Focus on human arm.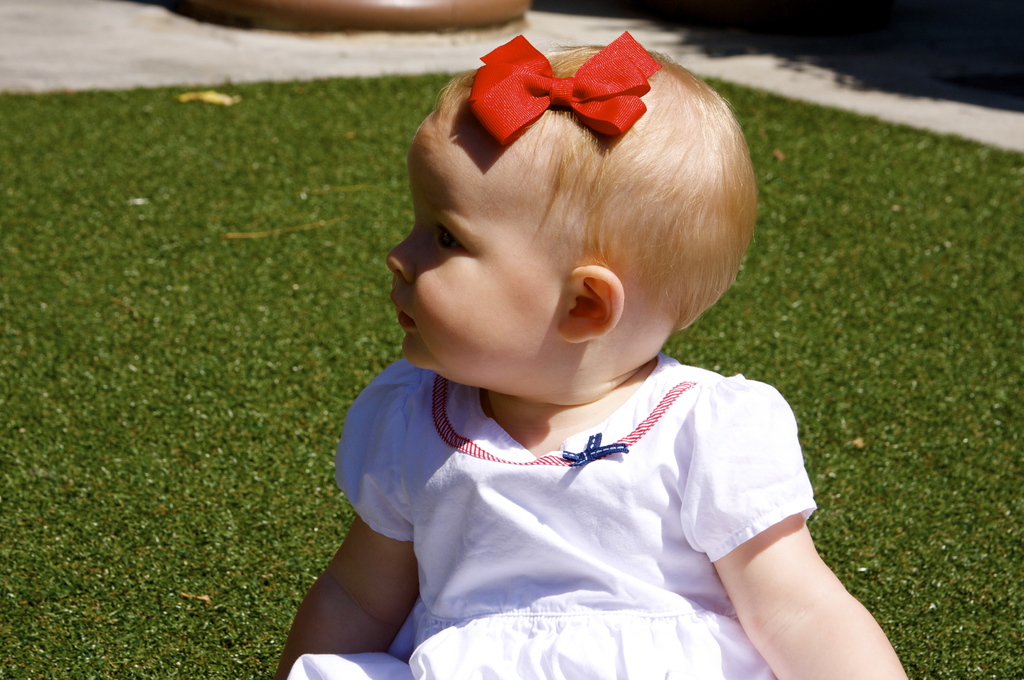
Focused at <box>271,349,435,679</box>.
